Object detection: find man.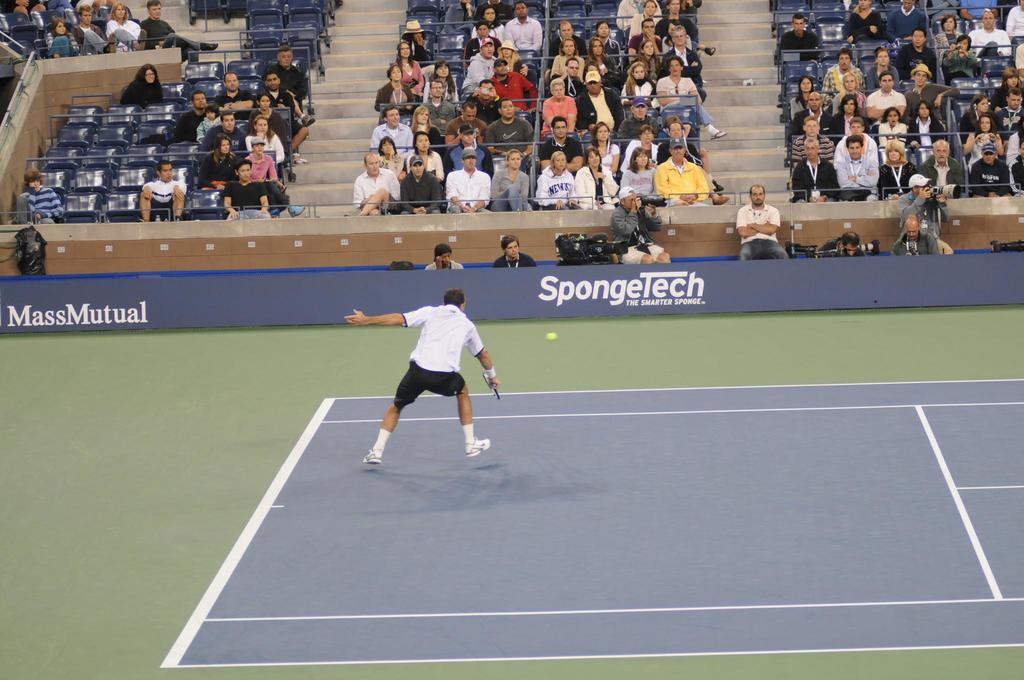
(x1=420, y1=77, x2=456, y2=134).
